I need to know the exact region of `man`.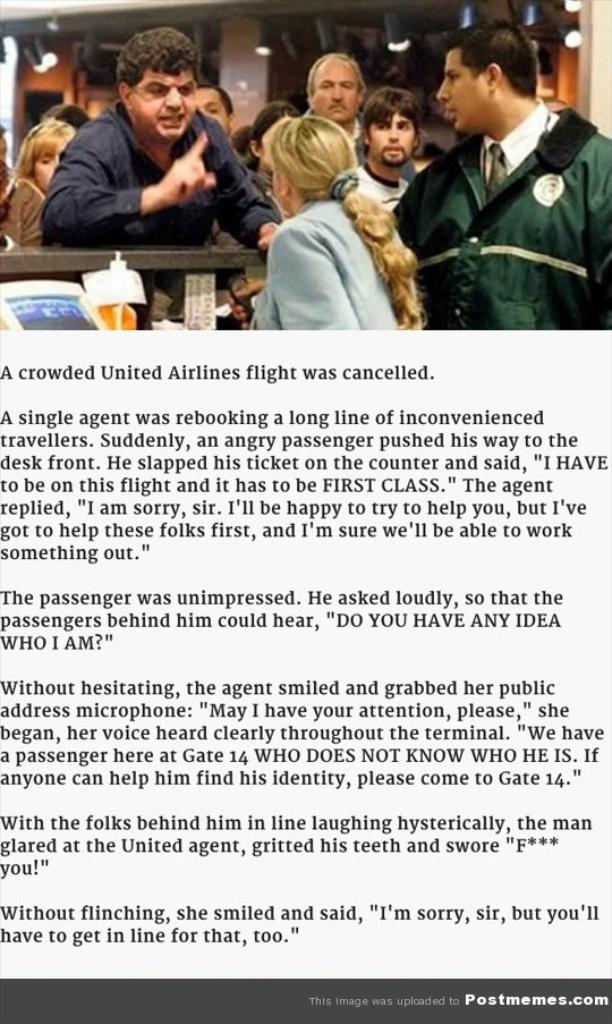
Region: region(284, 41, 374, 172).
